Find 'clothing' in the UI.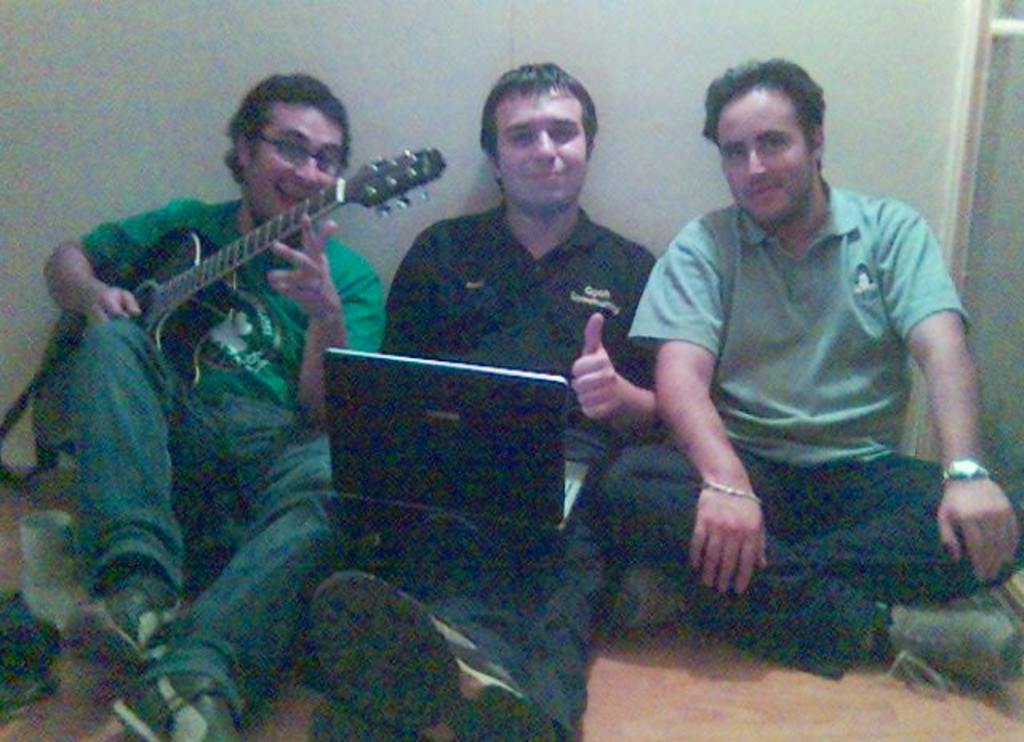
UI element at [38, 192, 387, 737].
